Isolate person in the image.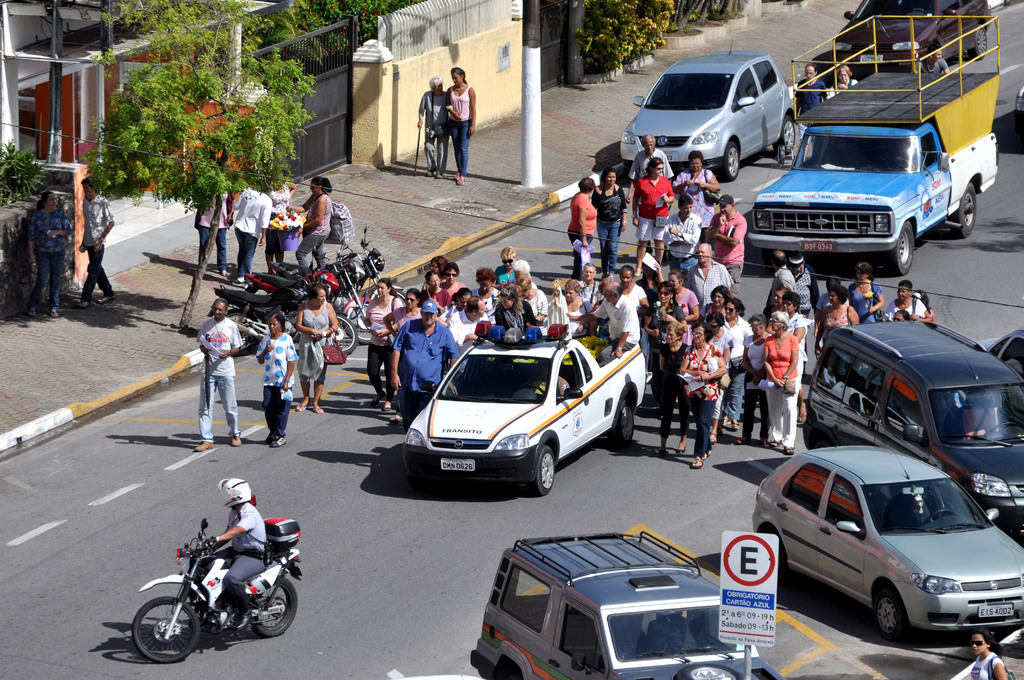
Isolated region: box=[200, 193, 220, 264].
